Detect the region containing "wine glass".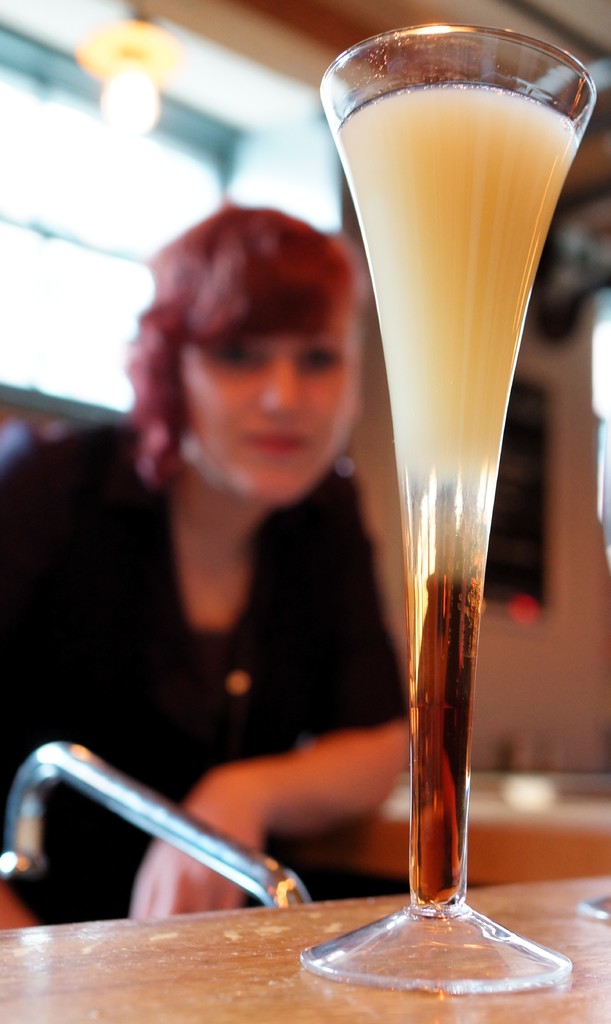
x1=311, y1=20, x2=596, y2=1000.
